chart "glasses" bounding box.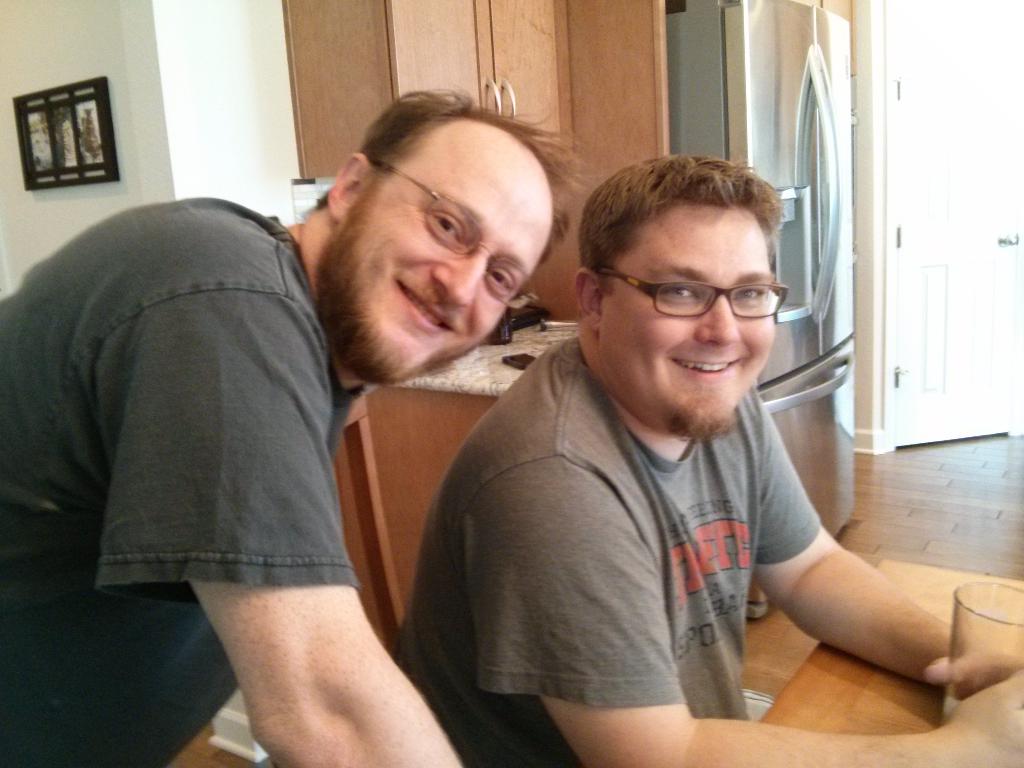
Charted: 596/262/802/327.
